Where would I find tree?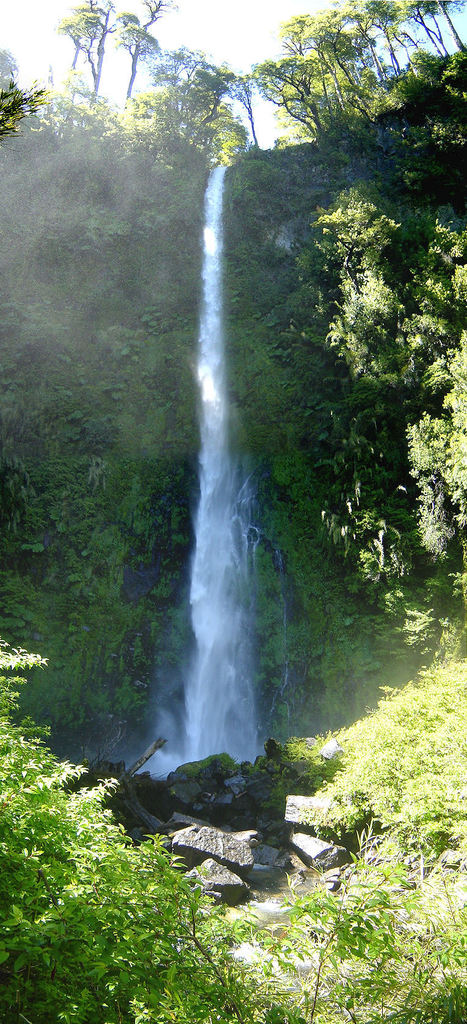
At (x1=111, y1=0, x2=174, y2=125).
